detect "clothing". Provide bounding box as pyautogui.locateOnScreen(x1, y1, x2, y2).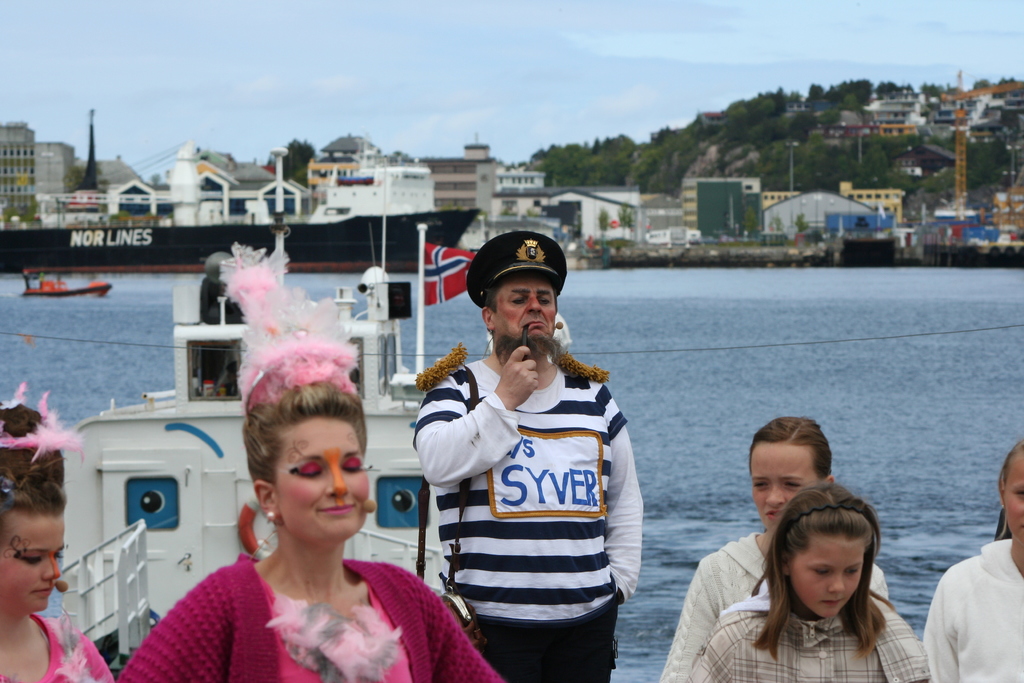
pyautogui.locateOnScreen(653, 543, 908, 682).
